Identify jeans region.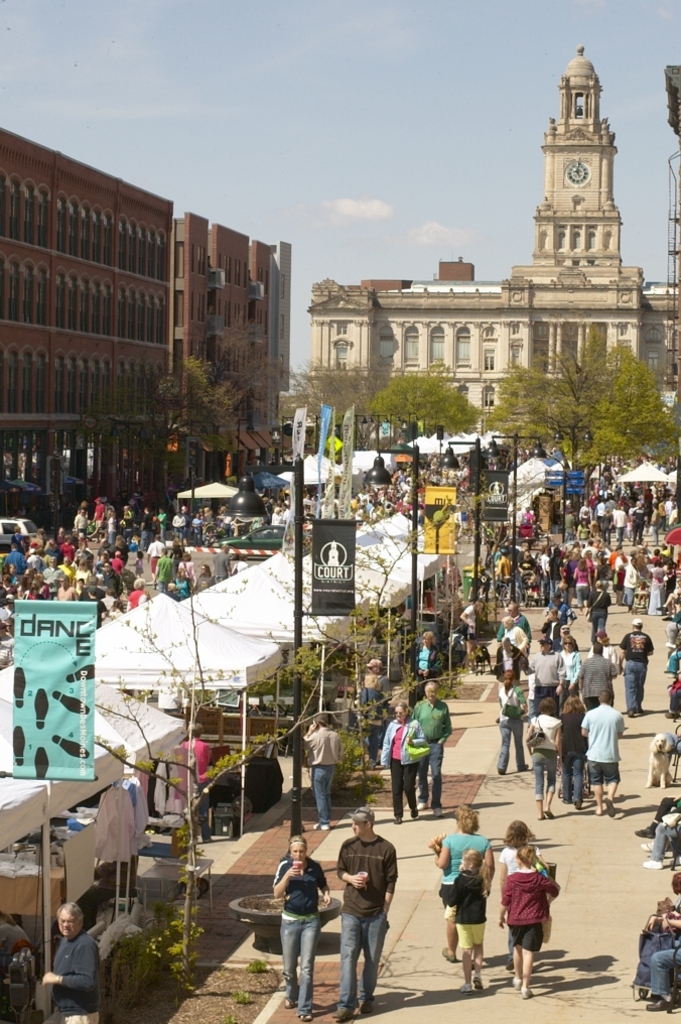
Region: bbox=[315, 767, 342, 816].
